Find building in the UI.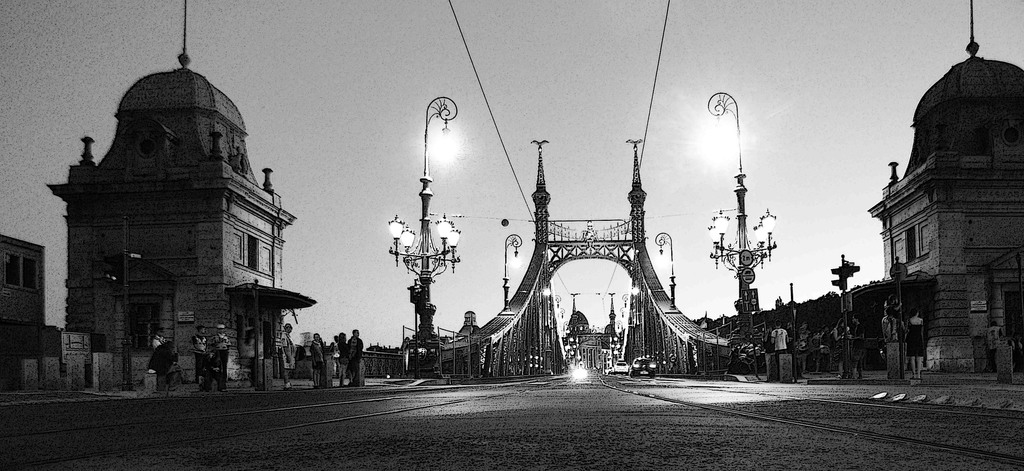
UI element at 0,235,58,396.
